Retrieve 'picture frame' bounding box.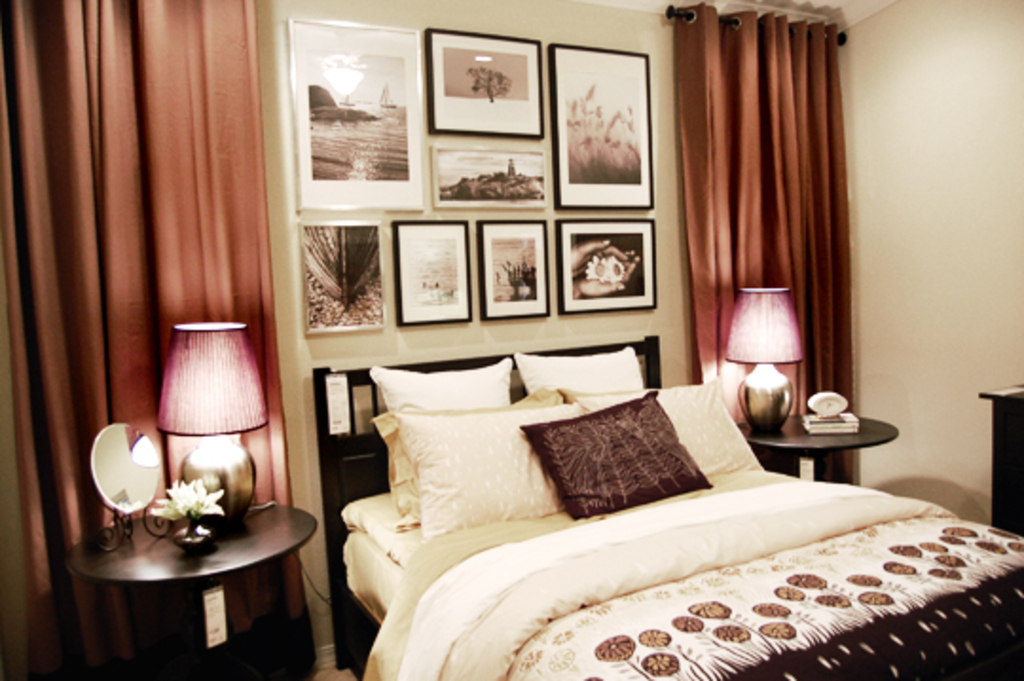
Bounding box: 284 13 421 207.
